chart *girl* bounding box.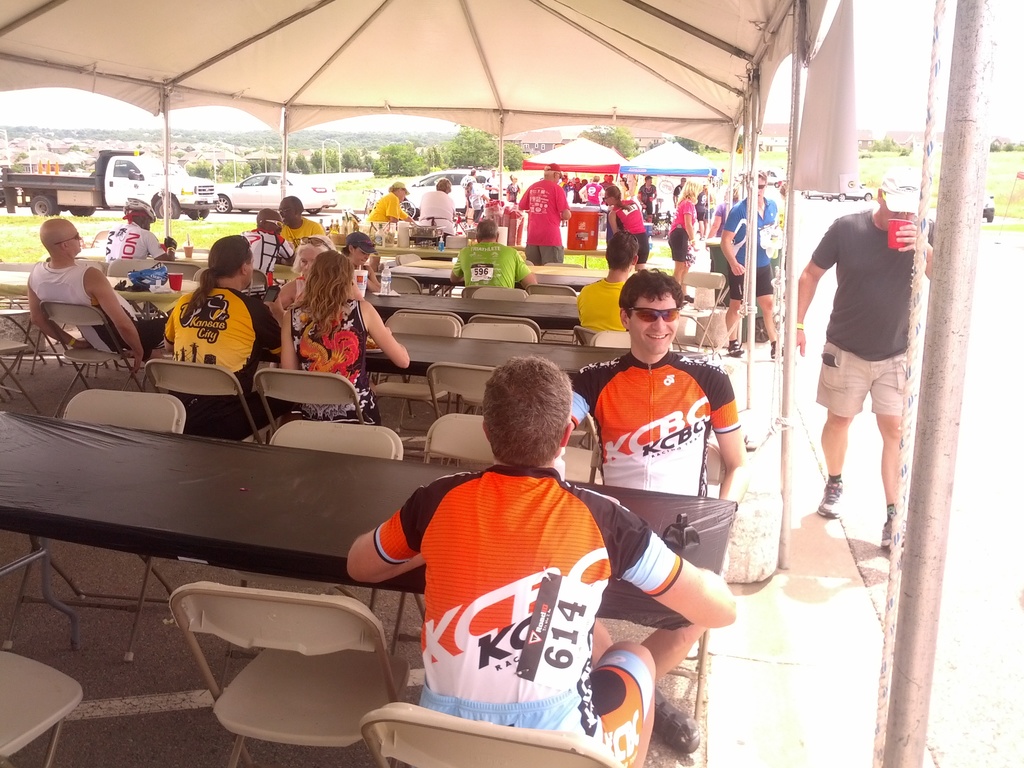
Charted: l=331, t=228, r=387, b=294.
